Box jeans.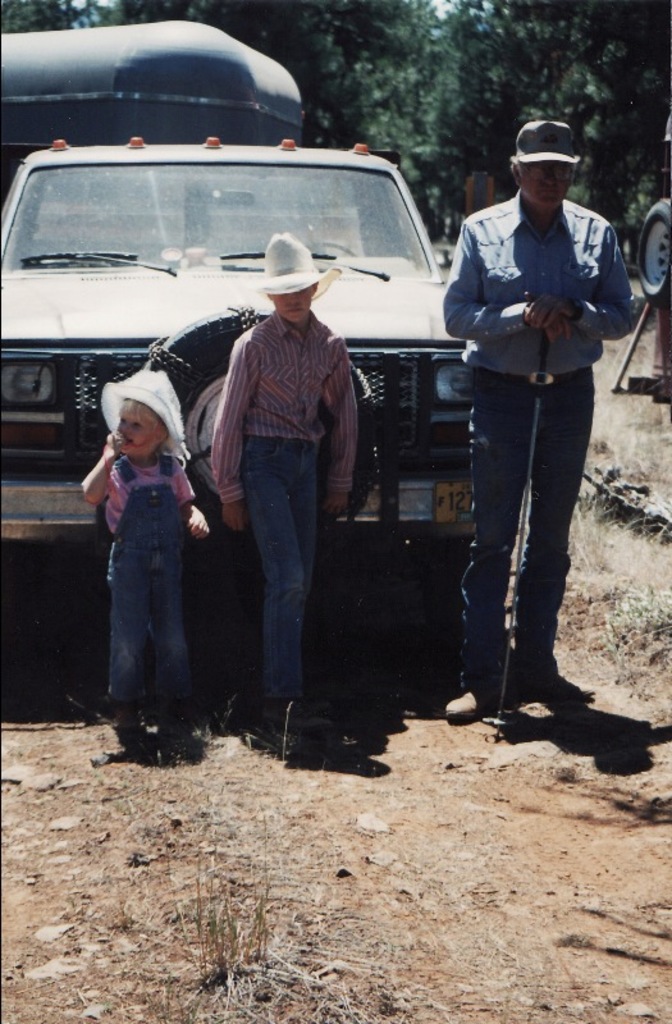
bbox=[223, 420, 337, 735].
